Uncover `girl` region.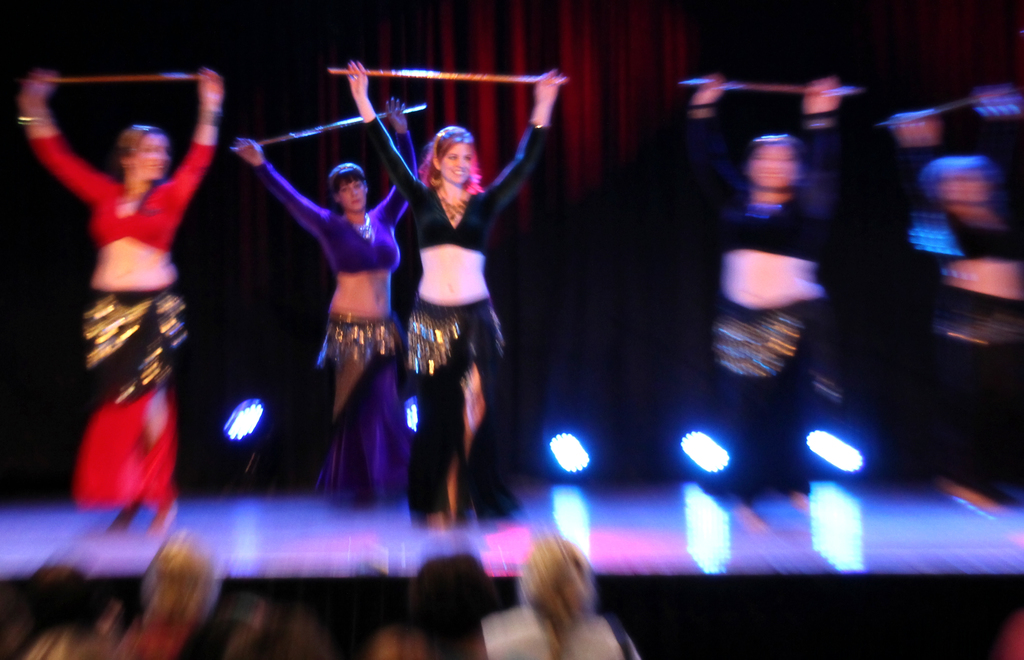
Uncovered: locate(17, 70, 225, 534).
